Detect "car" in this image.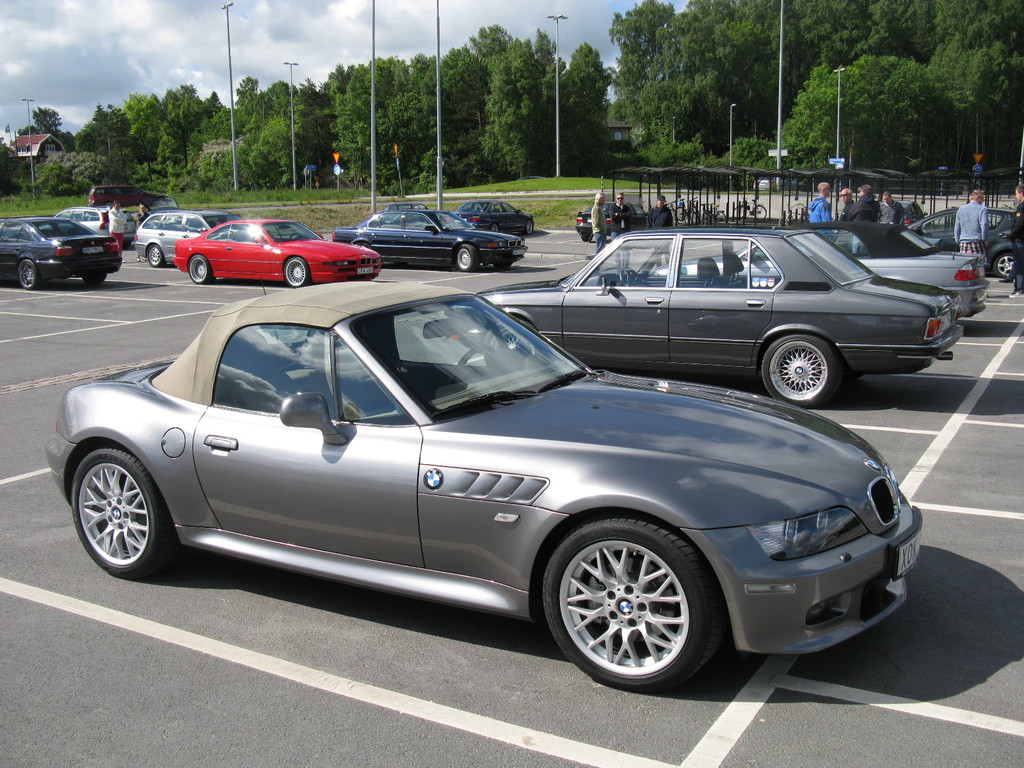
Detection: bbox=[941, 202, 1017, 273].
